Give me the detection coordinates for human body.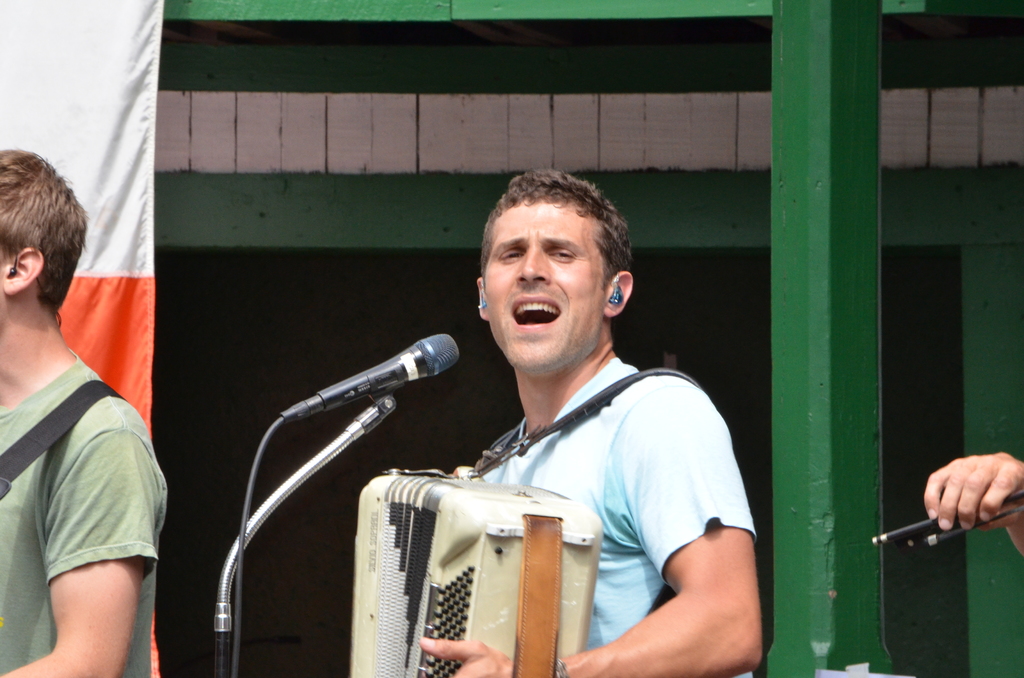
x1=15, y1=175, x2=184, y2=677.
